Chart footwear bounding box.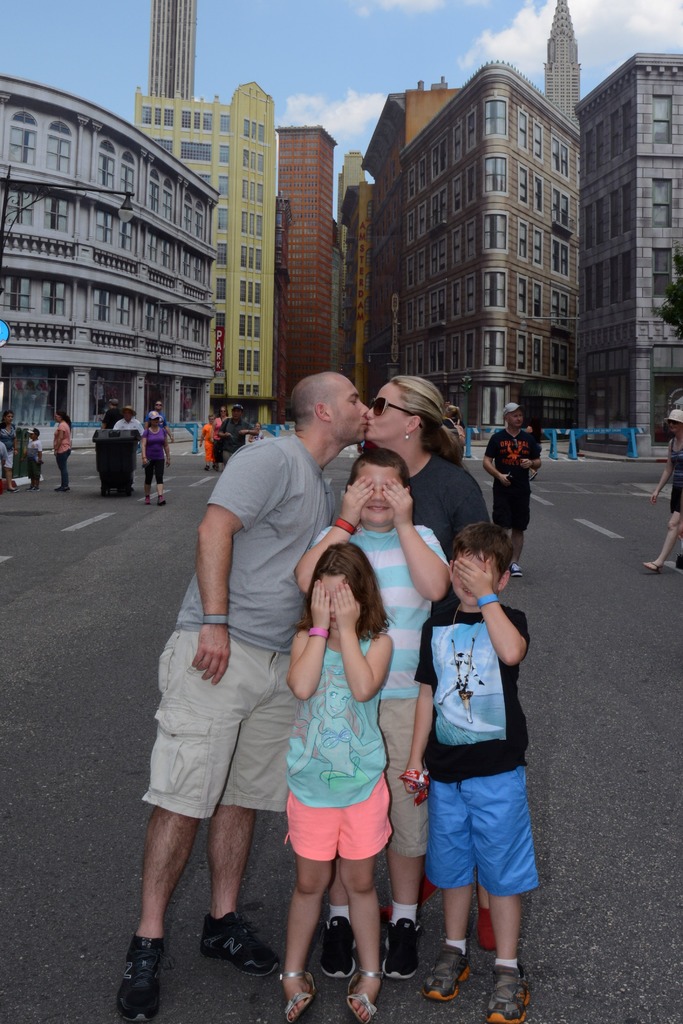
Charted: <box>190,901,286,963</box>.
